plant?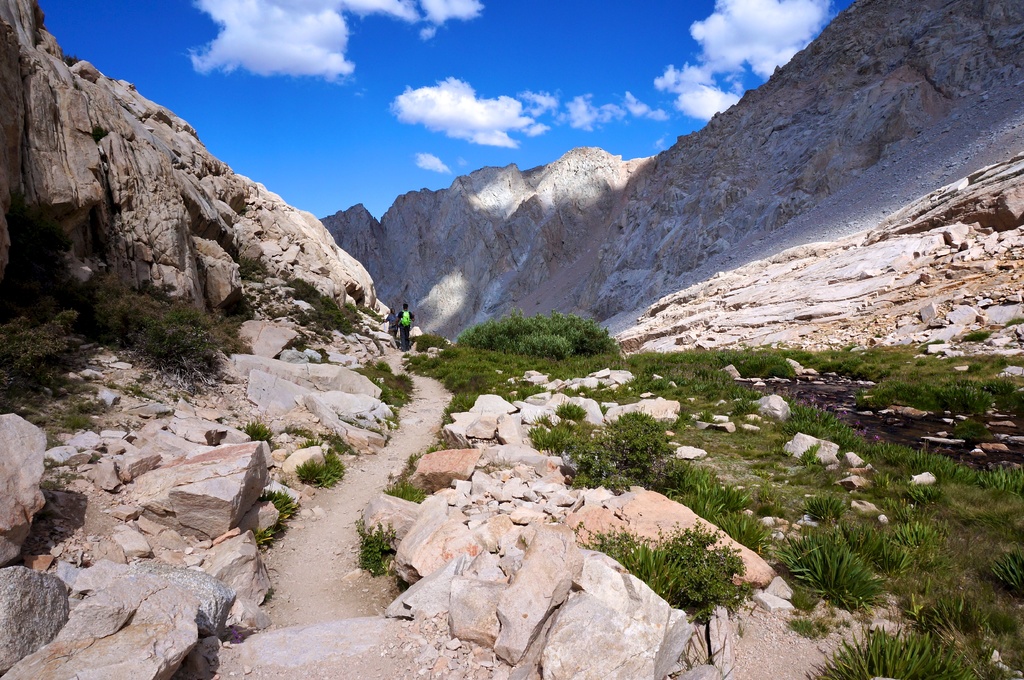
box(783, 395, 1019, 491)
